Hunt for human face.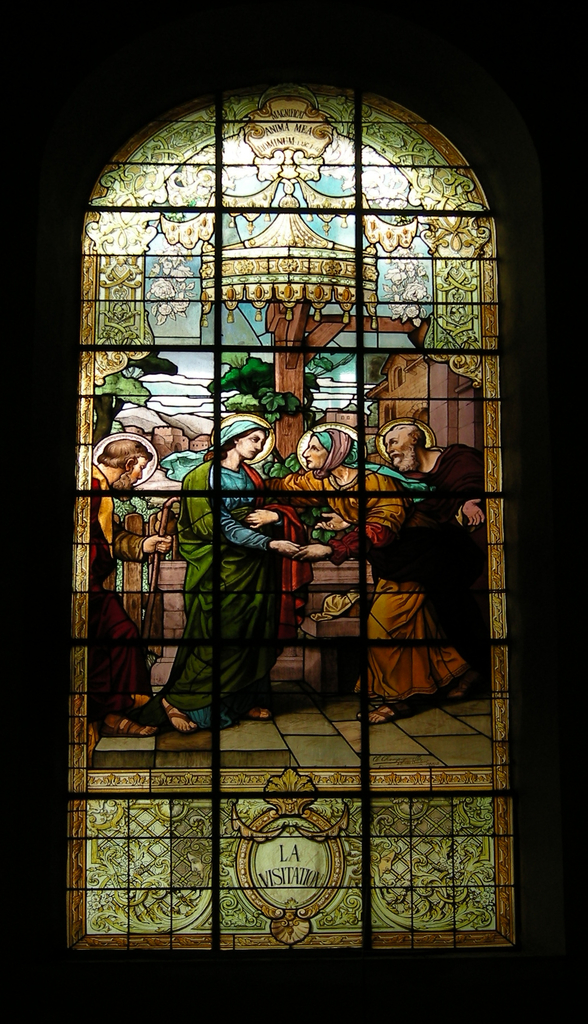
Hunted down at {"left": 303, "top": 438, "right": 327, "bottom": 472}.
